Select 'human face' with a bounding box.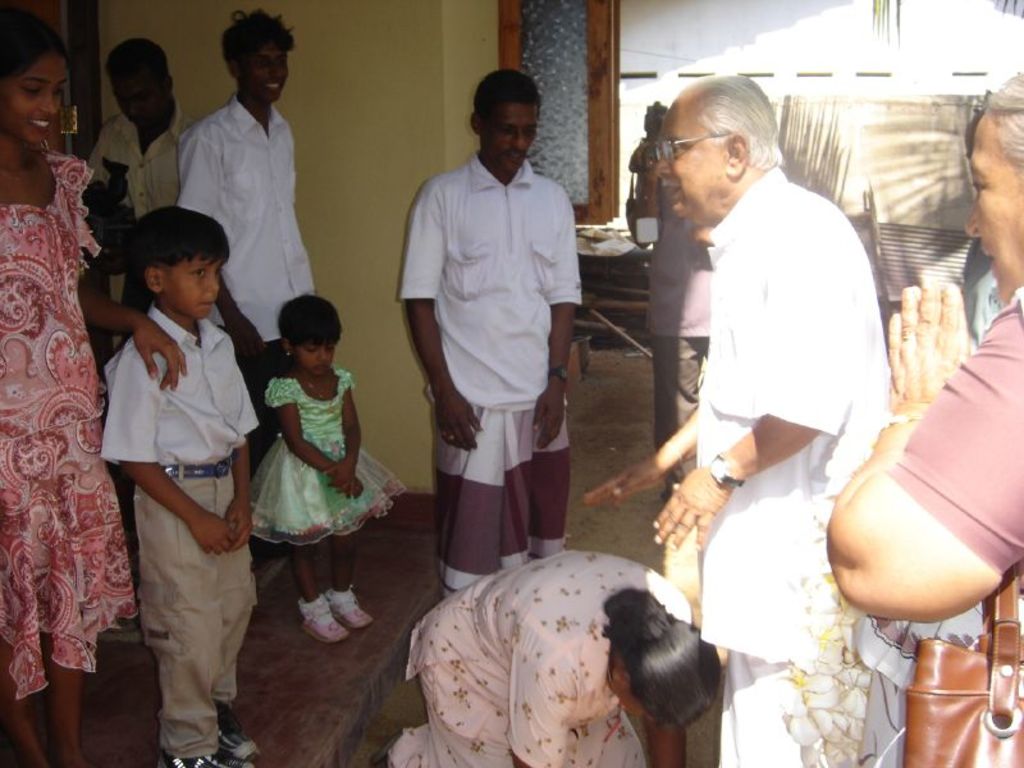
region(0, 54, 68, 145).
